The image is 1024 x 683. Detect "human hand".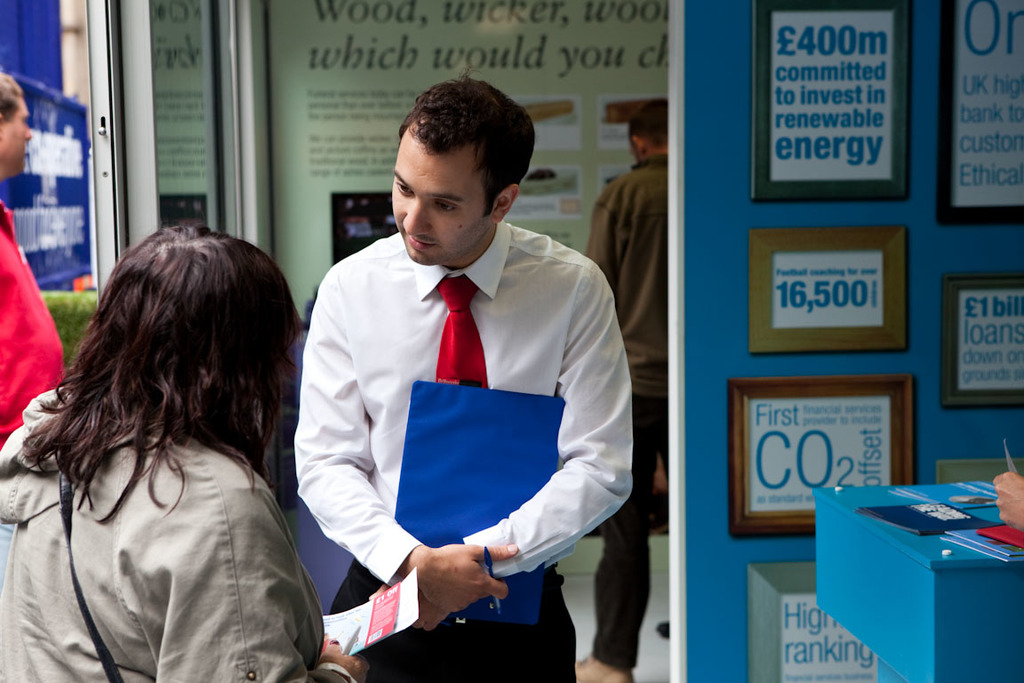
Detection: box(318, 636, 372, 682).
